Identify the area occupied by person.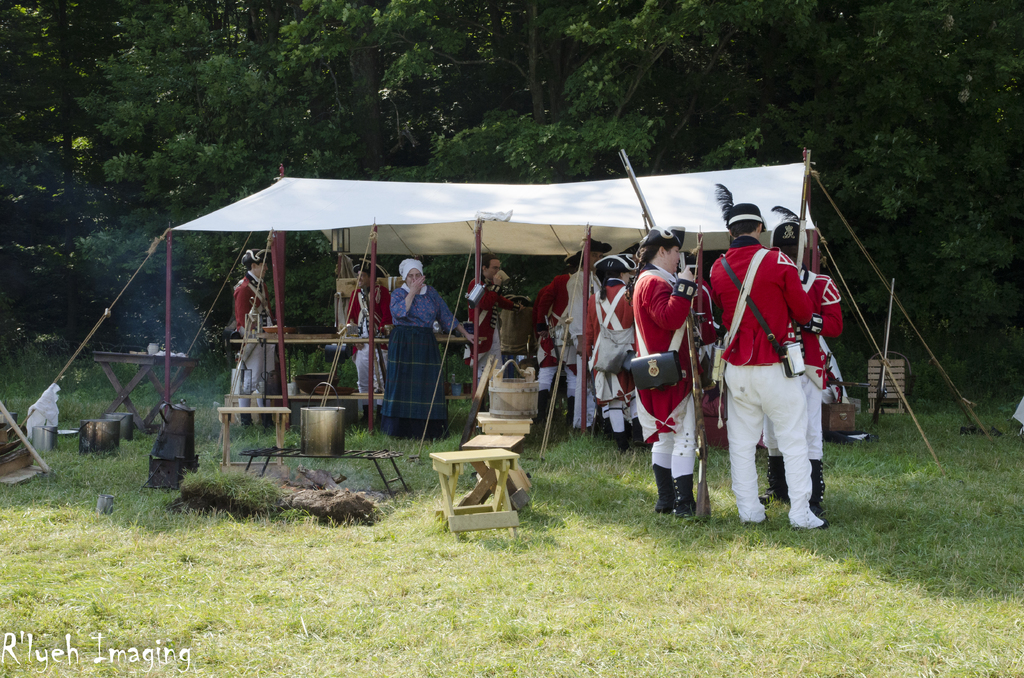
Area: 342/264/398/425.
